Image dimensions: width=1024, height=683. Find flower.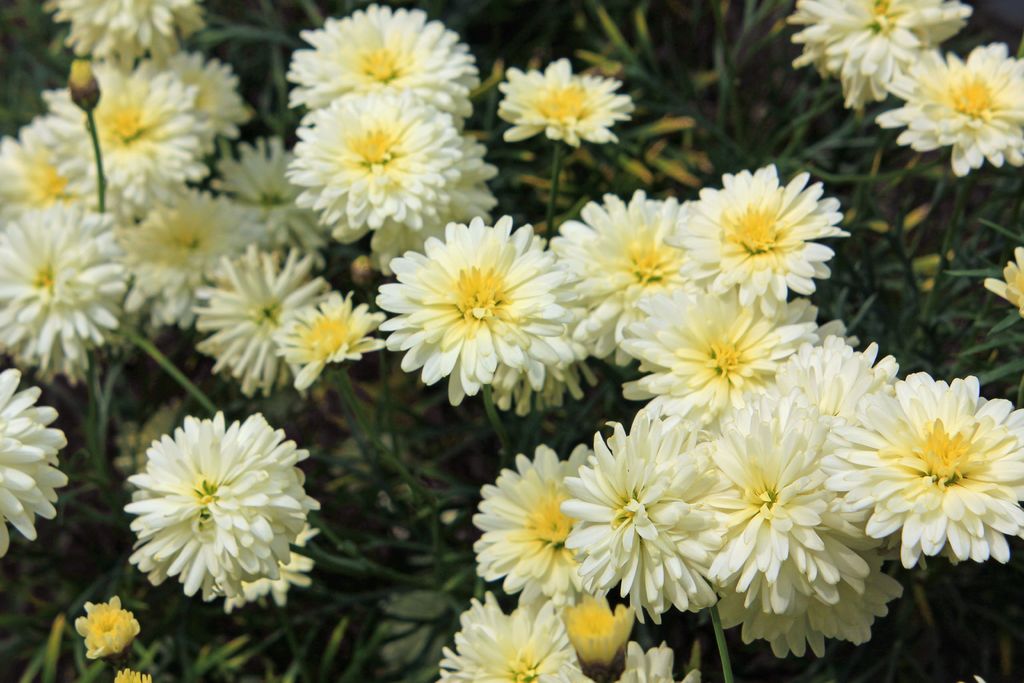
<region>876, 40, 1023, 183</region>.
